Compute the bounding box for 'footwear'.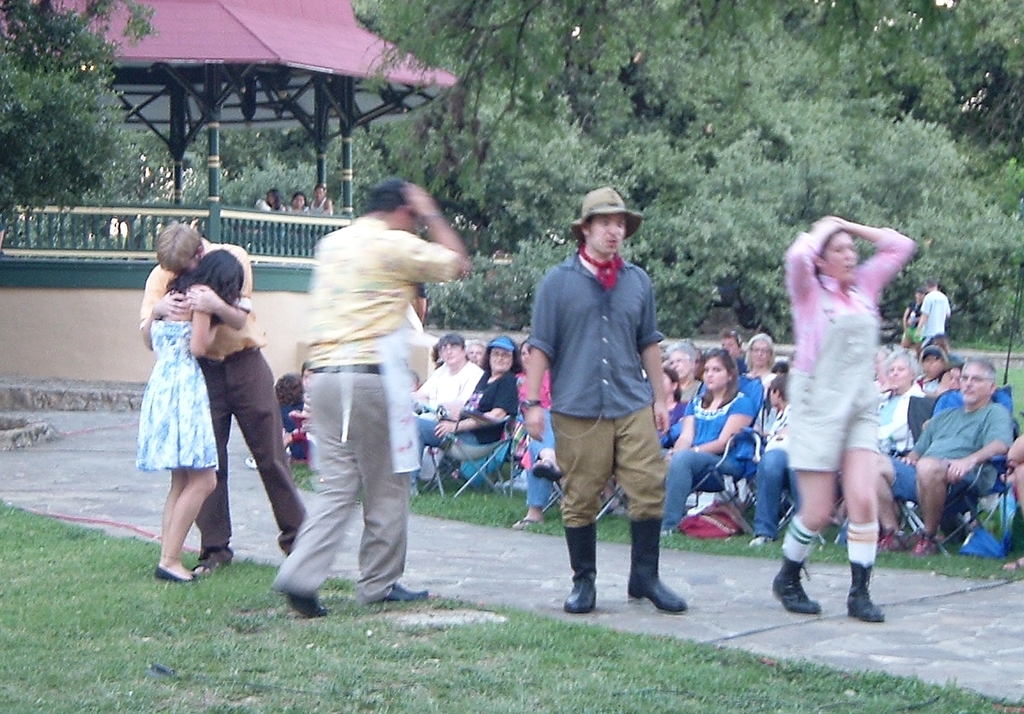
Rect(192, 555, 226, 572).
